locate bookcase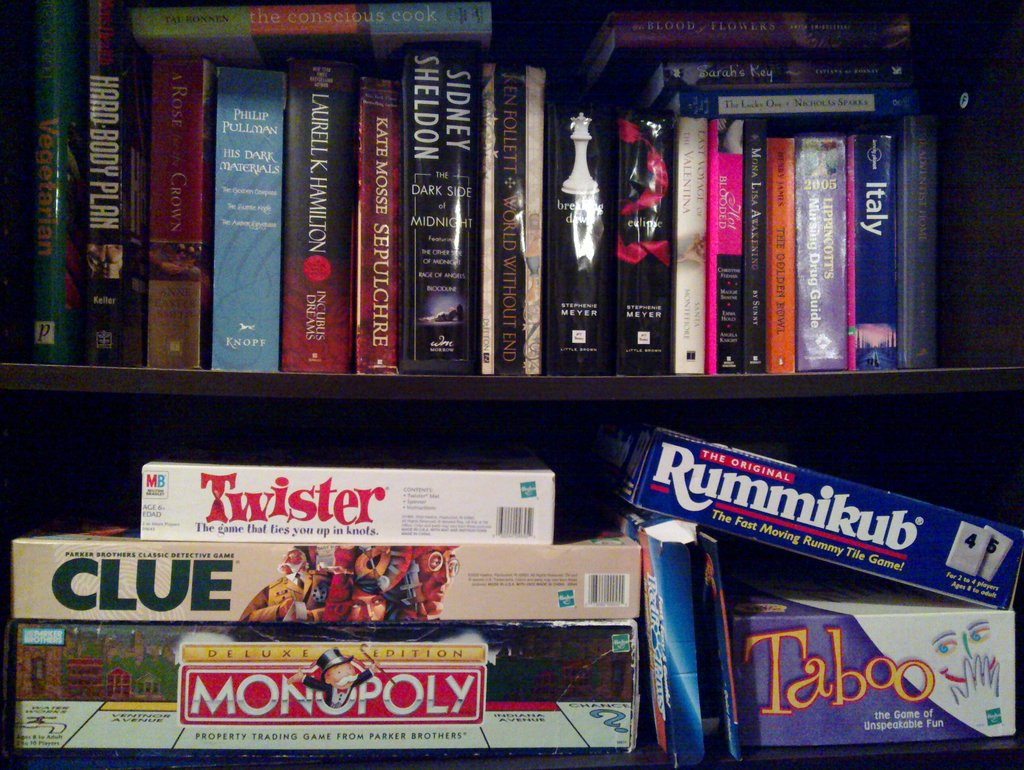
0/0/1023/769
